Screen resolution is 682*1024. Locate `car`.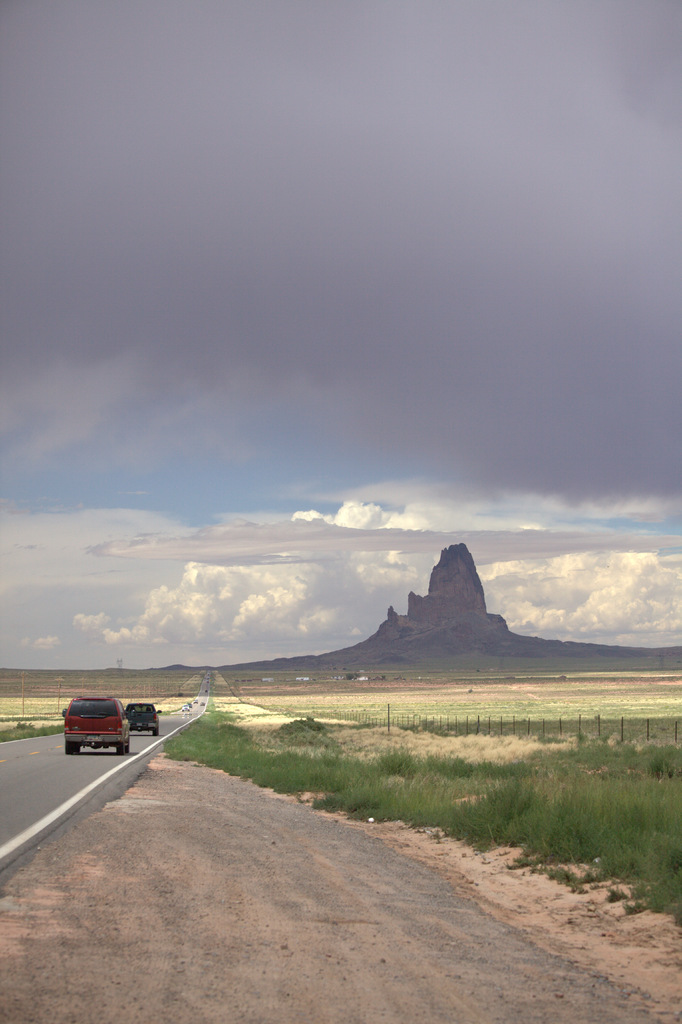
x1=64, y1=690, x2=134, y2=755.
